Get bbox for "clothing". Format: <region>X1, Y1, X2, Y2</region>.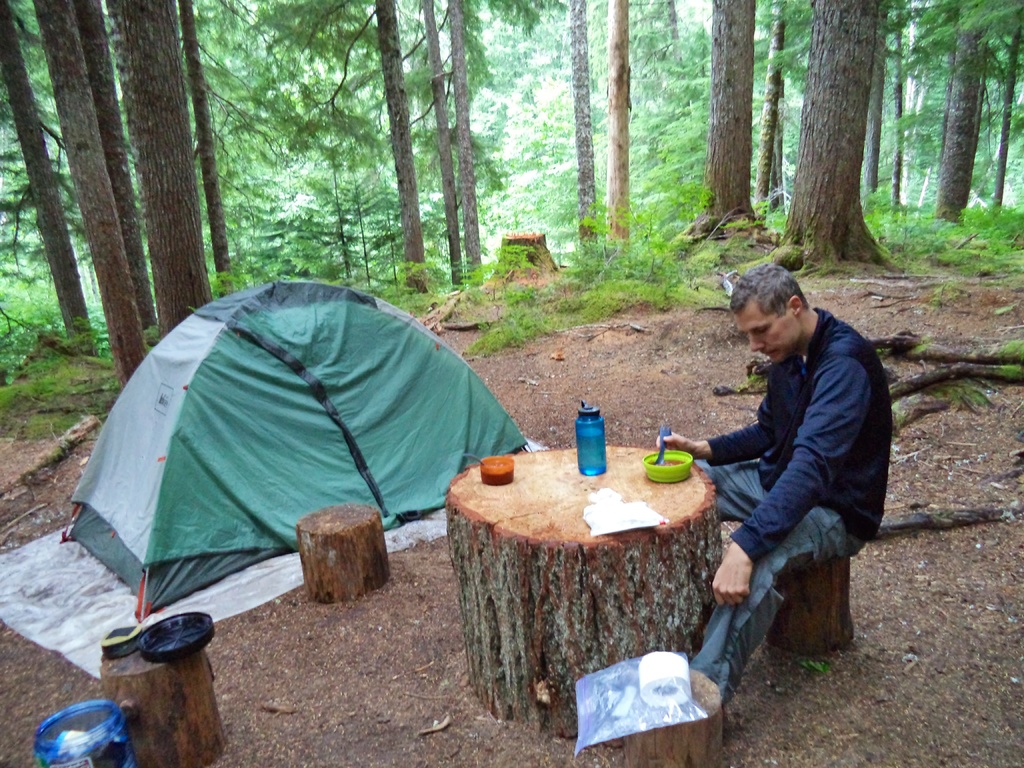
<region>677, 264, 891, 648</region>.
